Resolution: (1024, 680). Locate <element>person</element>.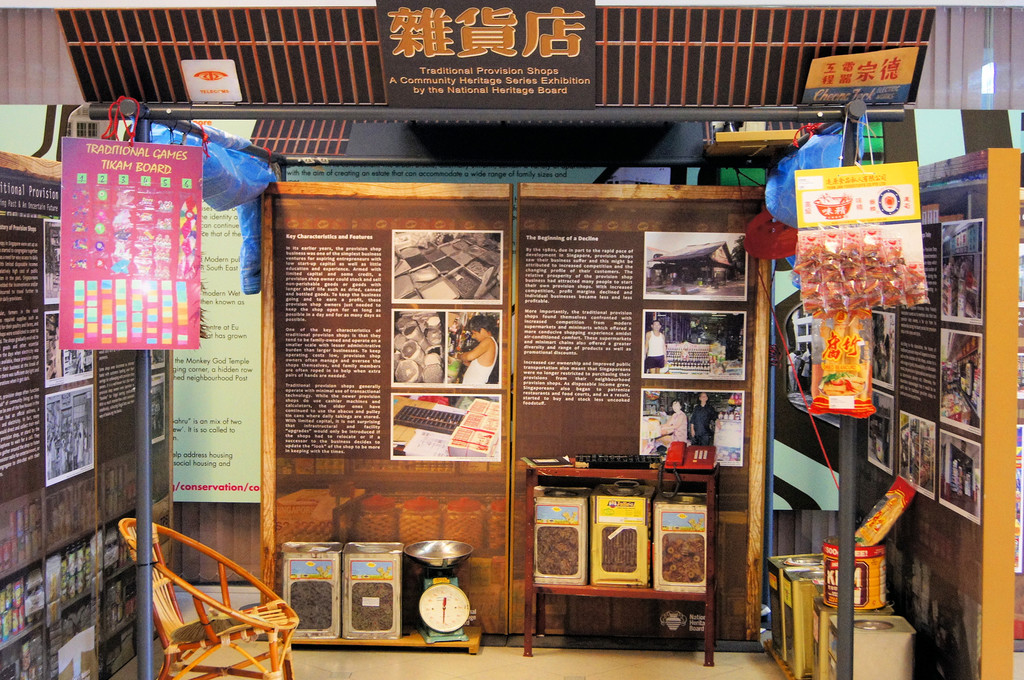
452, 314, 499, 383.
